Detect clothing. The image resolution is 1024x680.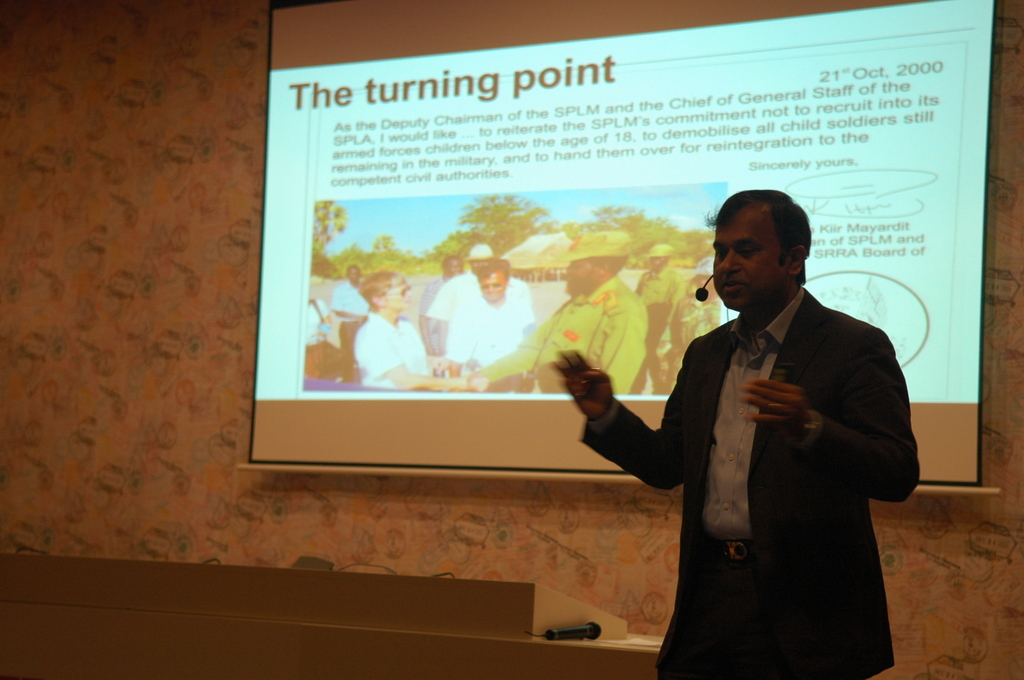
332/284/369/359.
